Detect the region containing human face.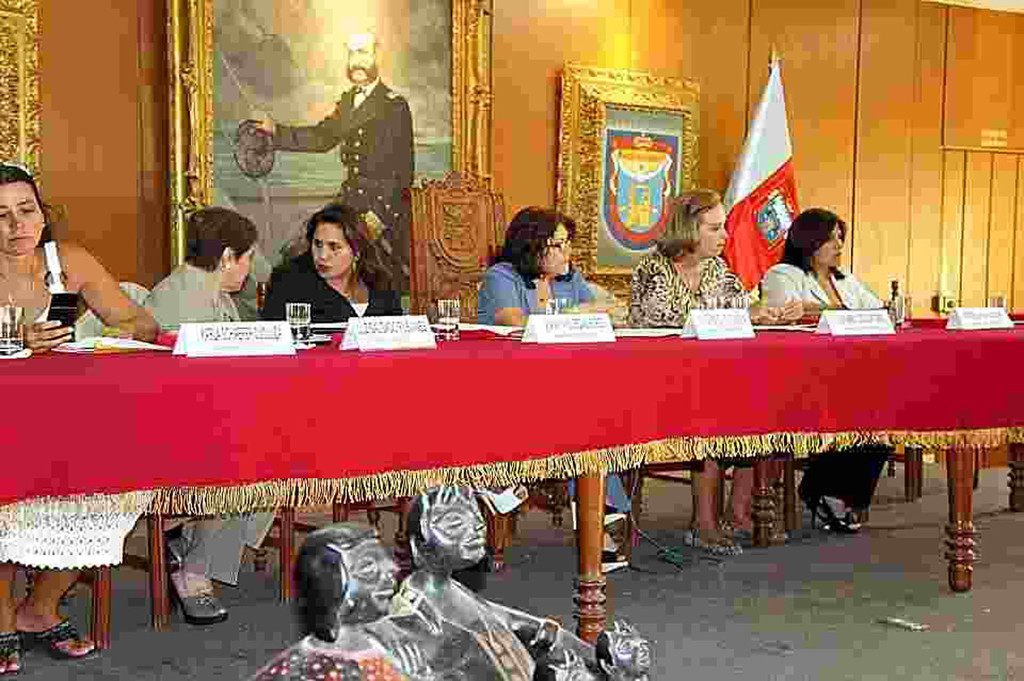
346,37,376,81.
